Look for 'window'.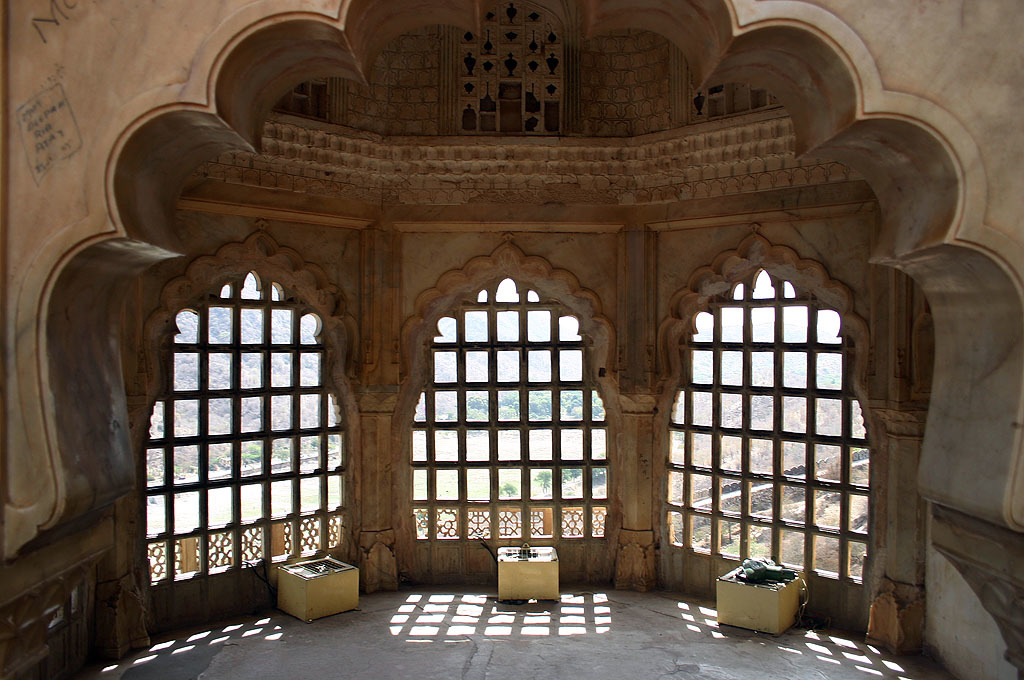
Found: x1=410 y1=277 x2=604 y2=539.
